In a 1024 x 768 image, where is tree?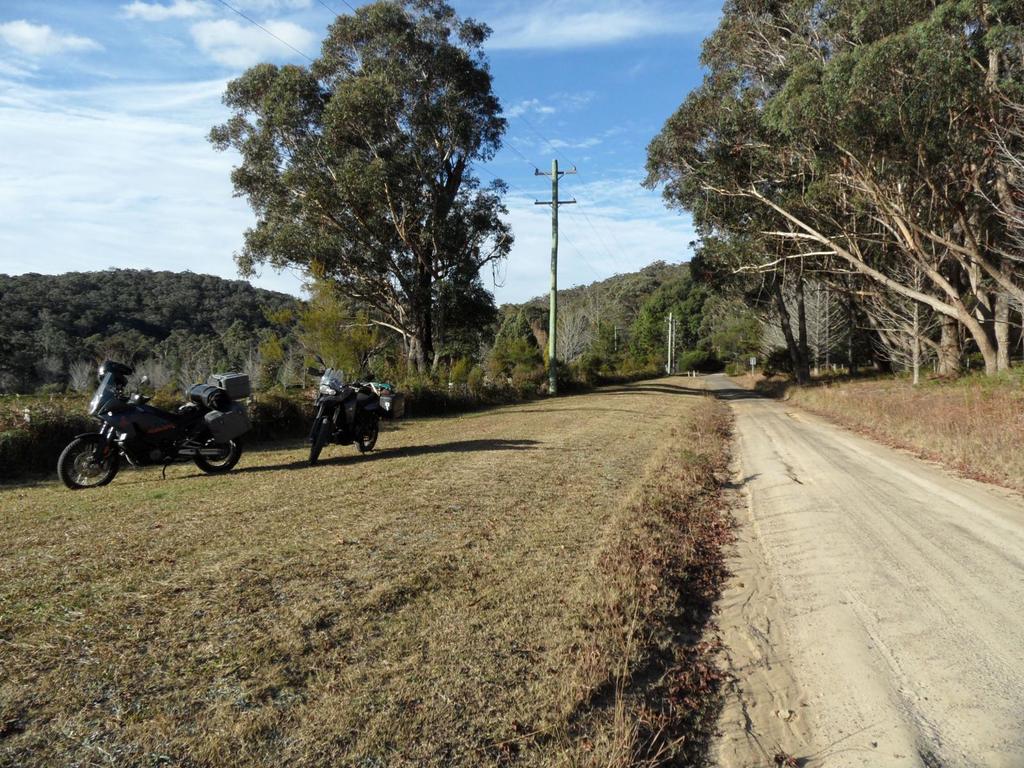
x1=204, y1=0, x2=513, y2=390.
